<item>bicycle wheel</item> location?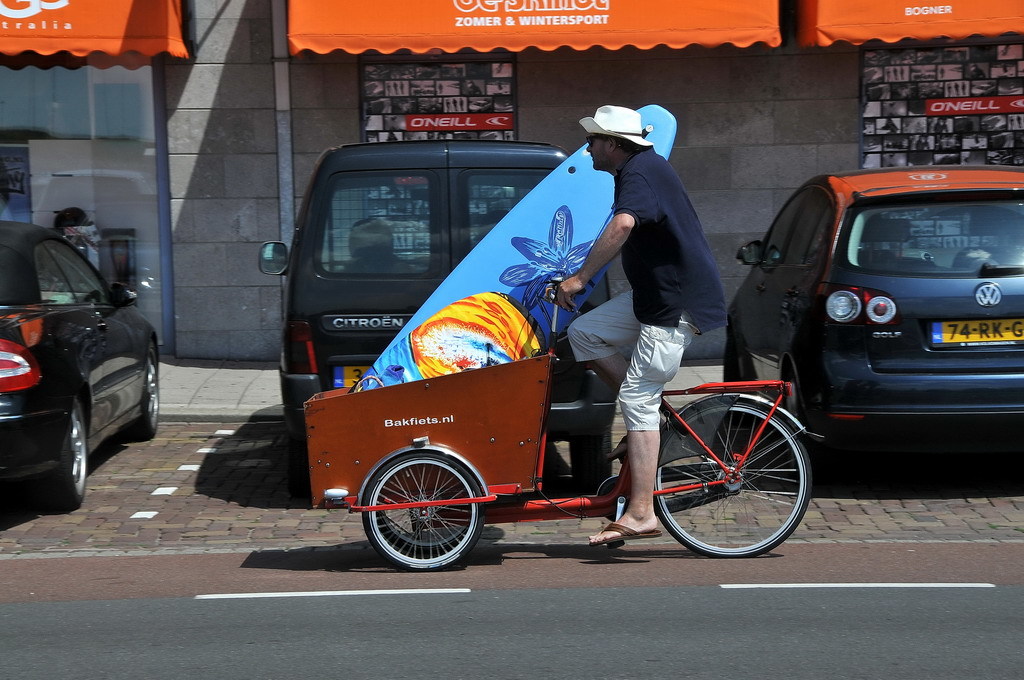
bbox=[647, 398, 829, 567]
